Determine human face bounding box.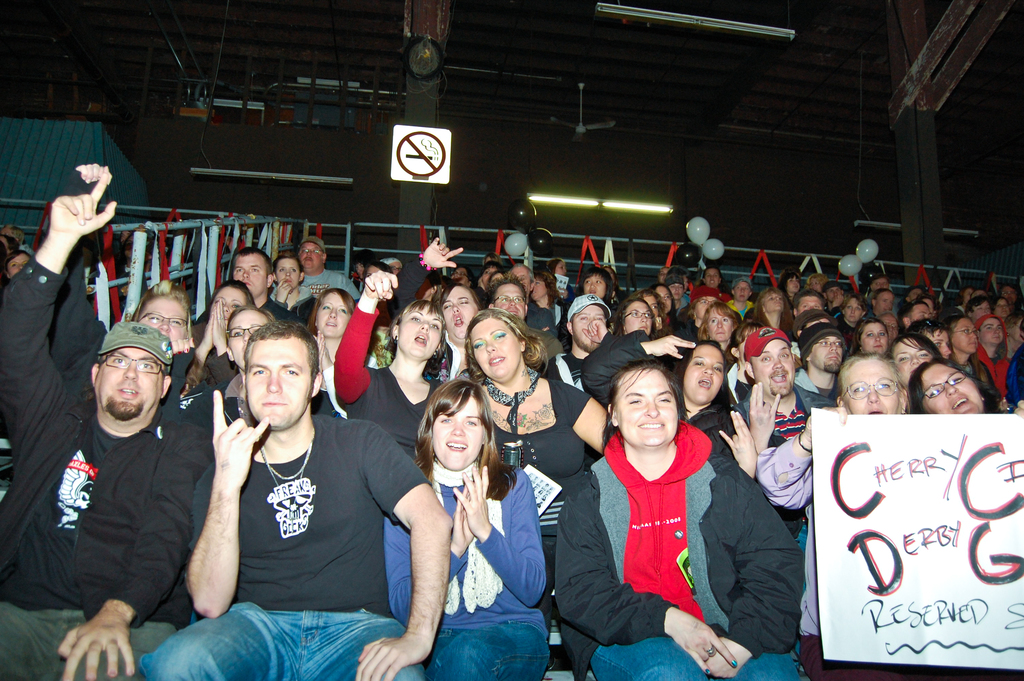
Determined: x1=626 y1=303 x2=650 y2=329.
